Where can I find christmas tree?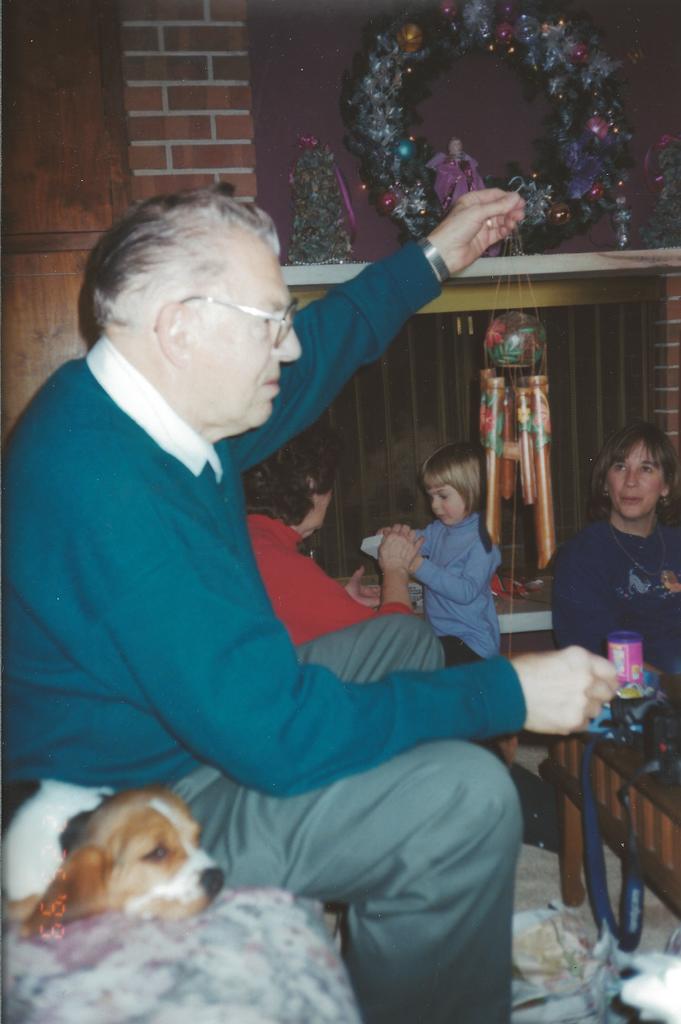
You can find it at 277,134,359,263.
